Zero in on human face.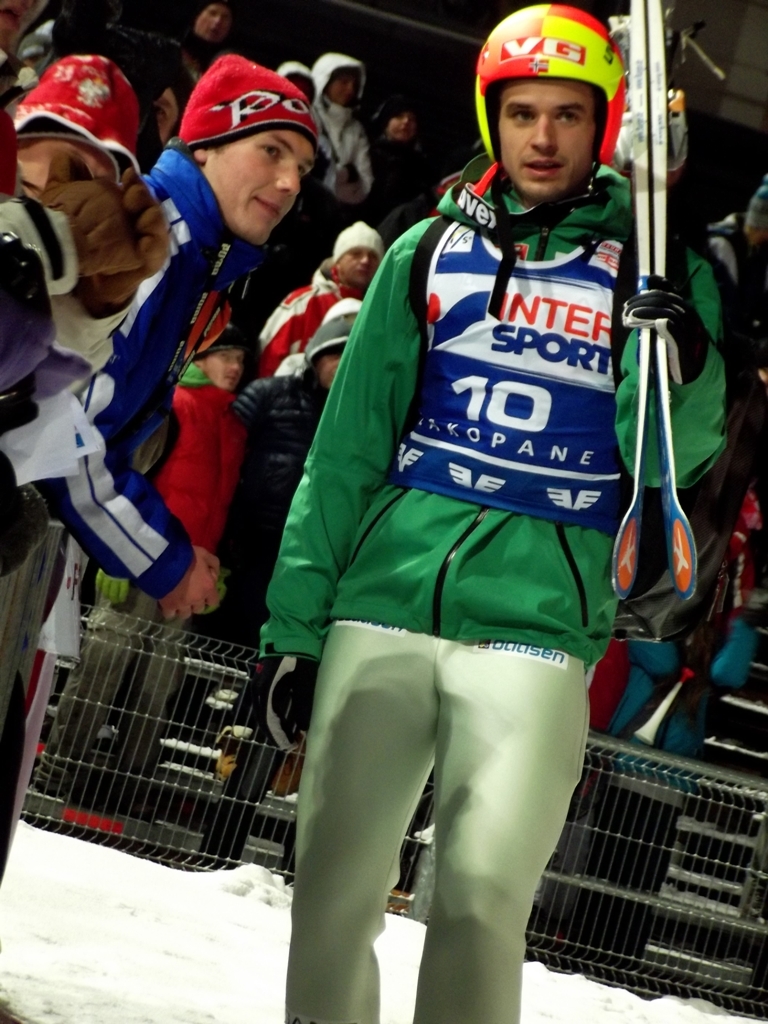
Zeroed in: [338,251,380,287].
